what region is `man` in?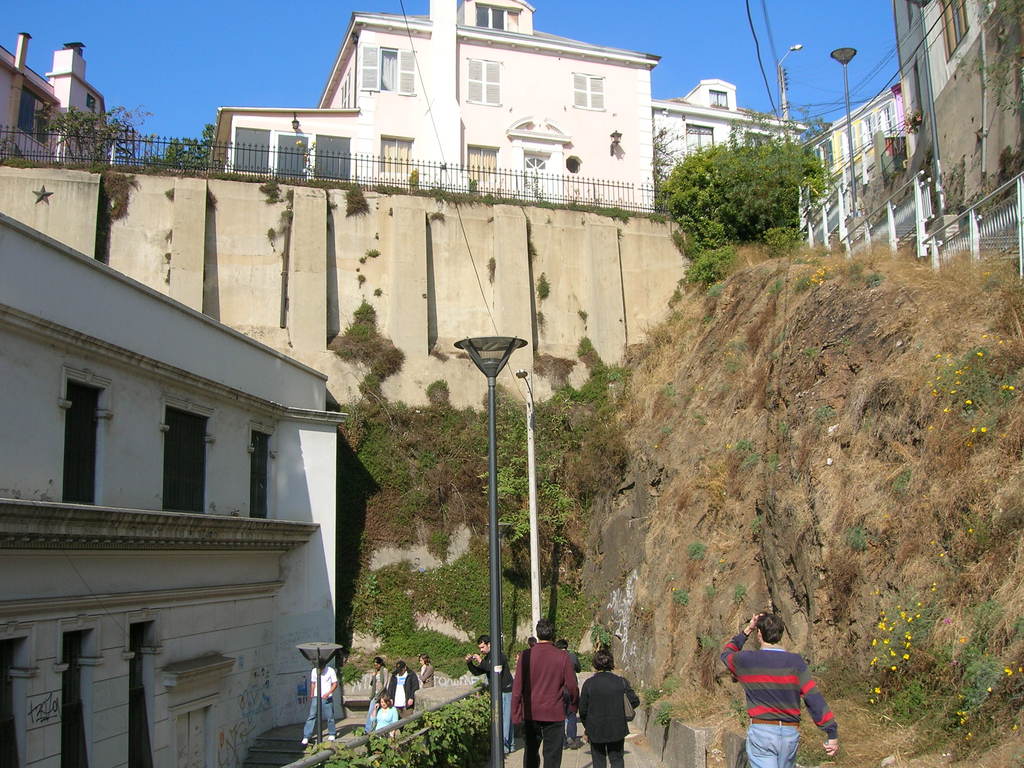
x1=300 y1=662 x2=340 y2=745.
